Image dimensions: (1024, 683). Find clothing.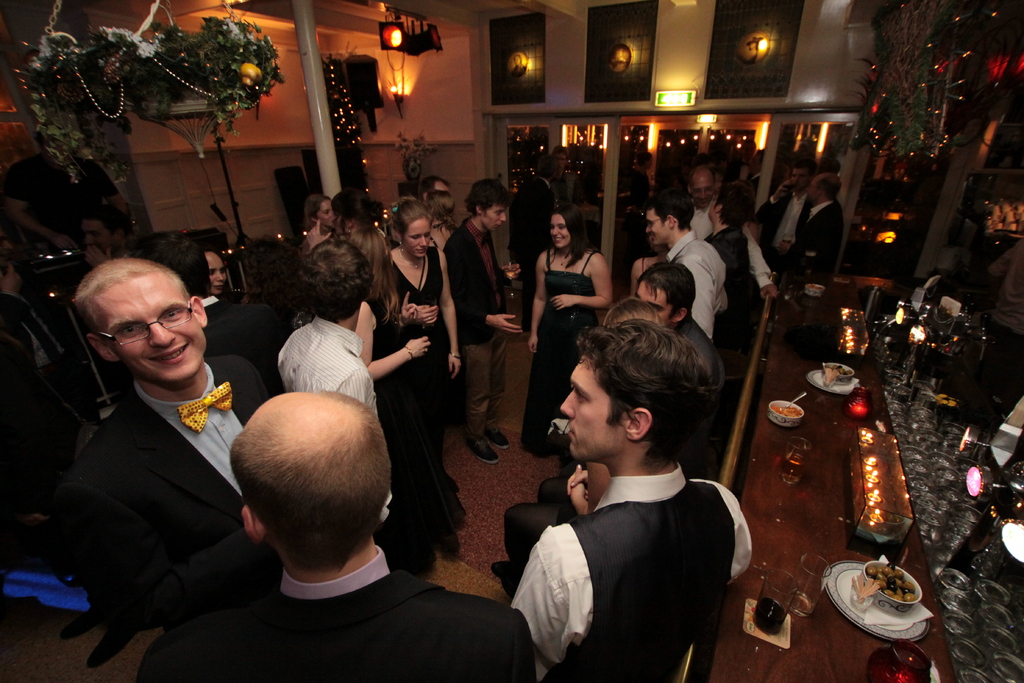
BBox(794, 199, 835, 261).
